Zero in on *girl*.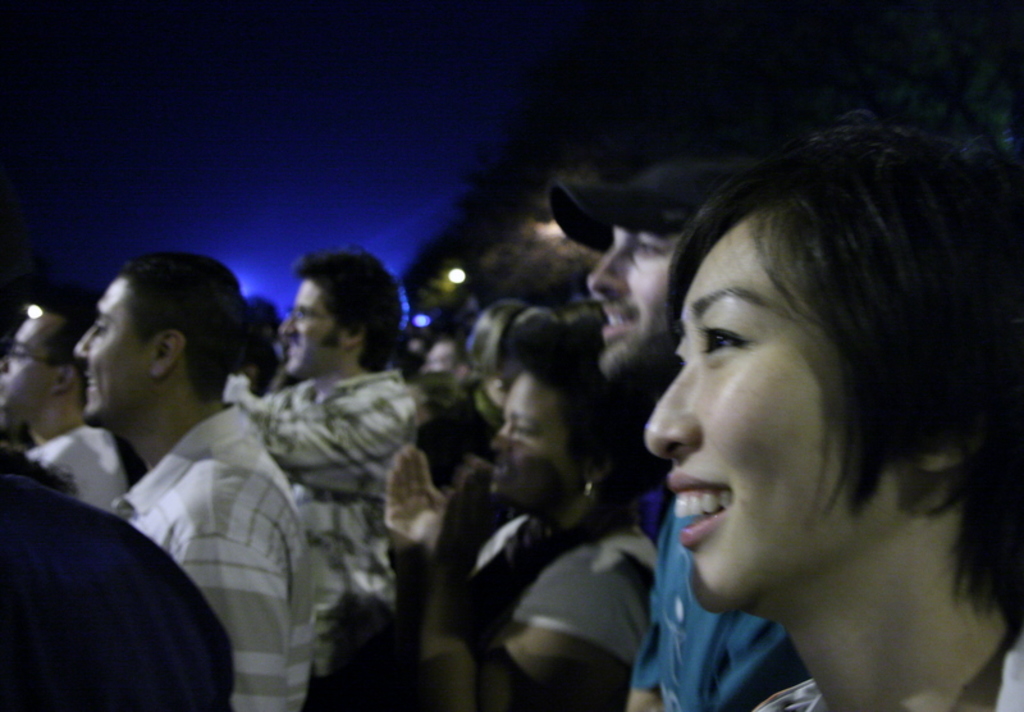
Zeroed in: left=641, top=97, right=1023, bottom=711.
